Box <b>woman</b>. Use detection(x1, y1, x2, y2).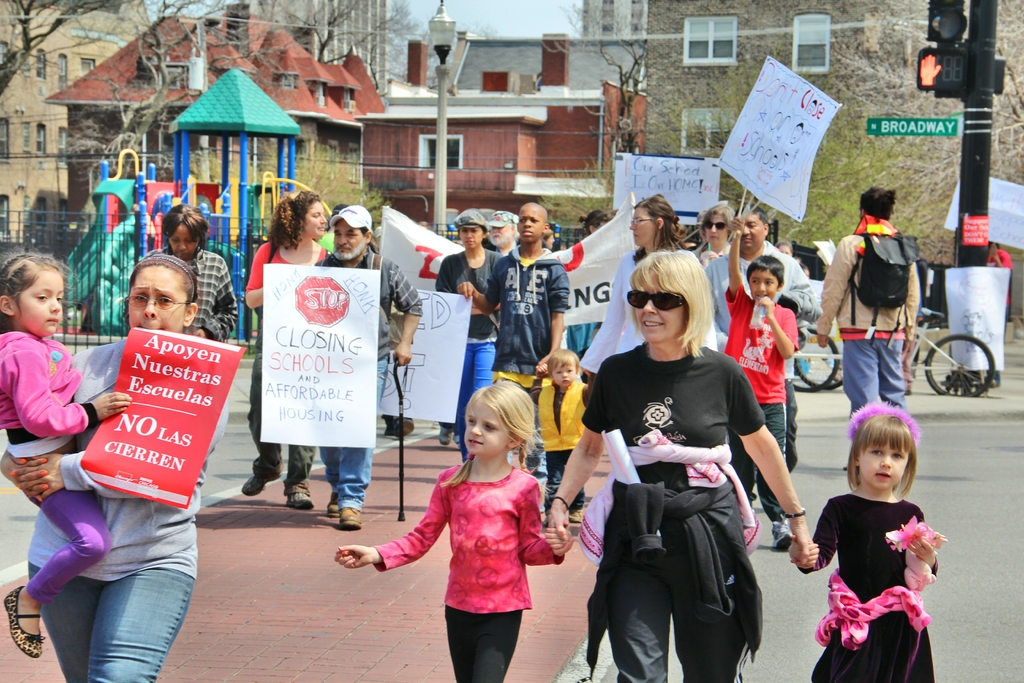
detection(155, 202, 238, 341).
